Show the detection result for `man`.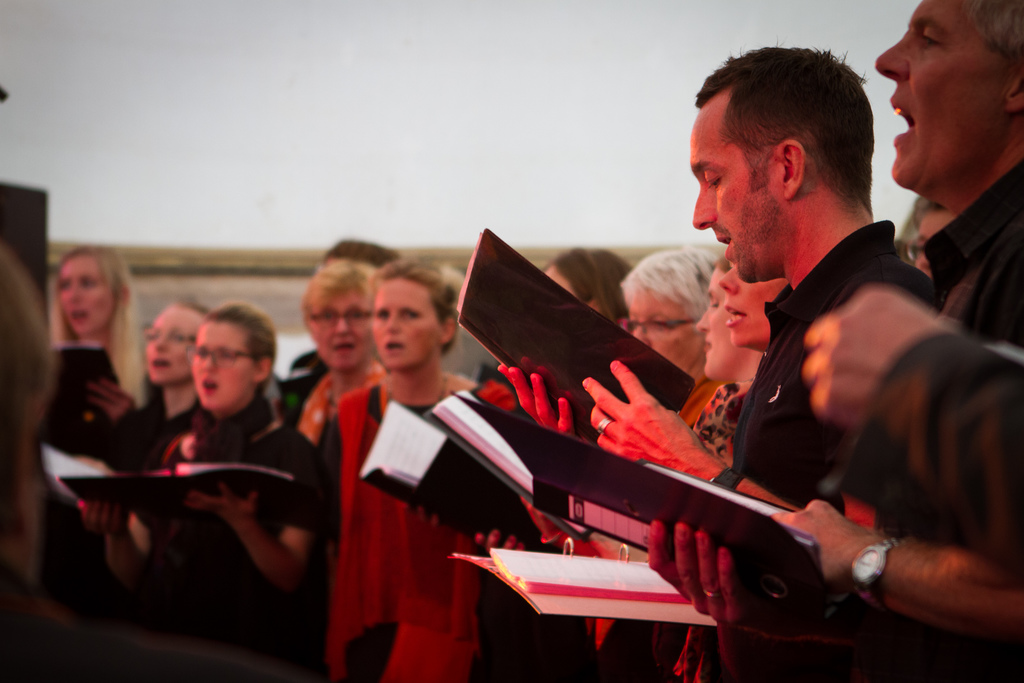
box(579, 35, 948, 682).
